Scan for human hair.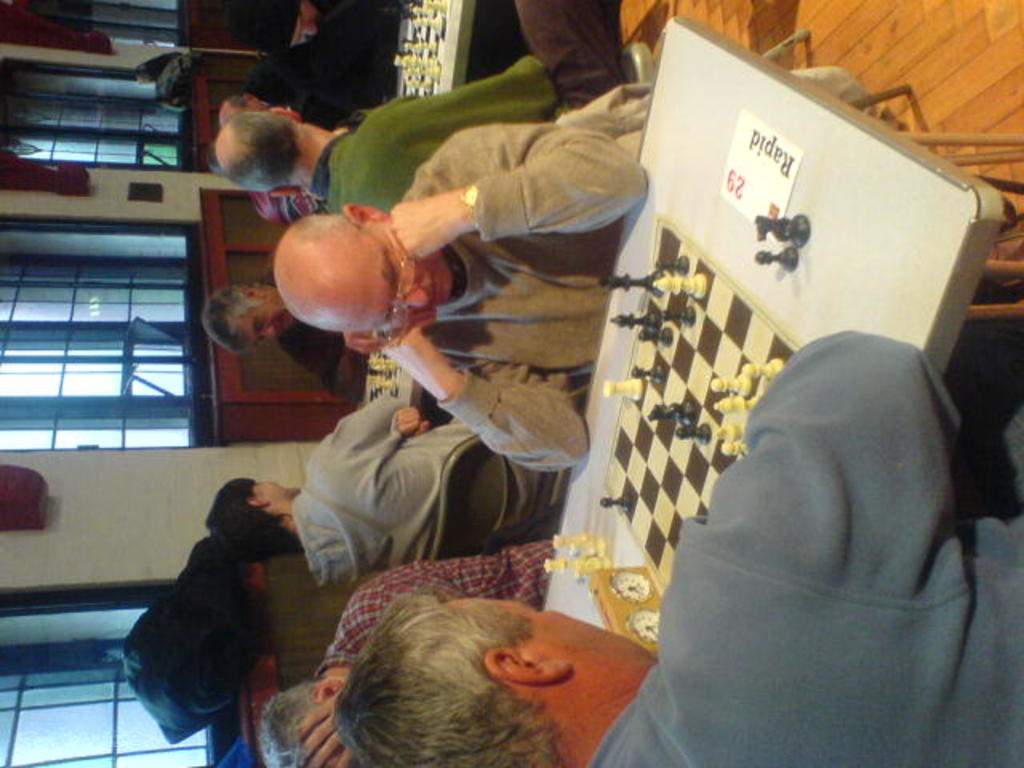
Scan result: l=206, t=478, r=304, b=563.
